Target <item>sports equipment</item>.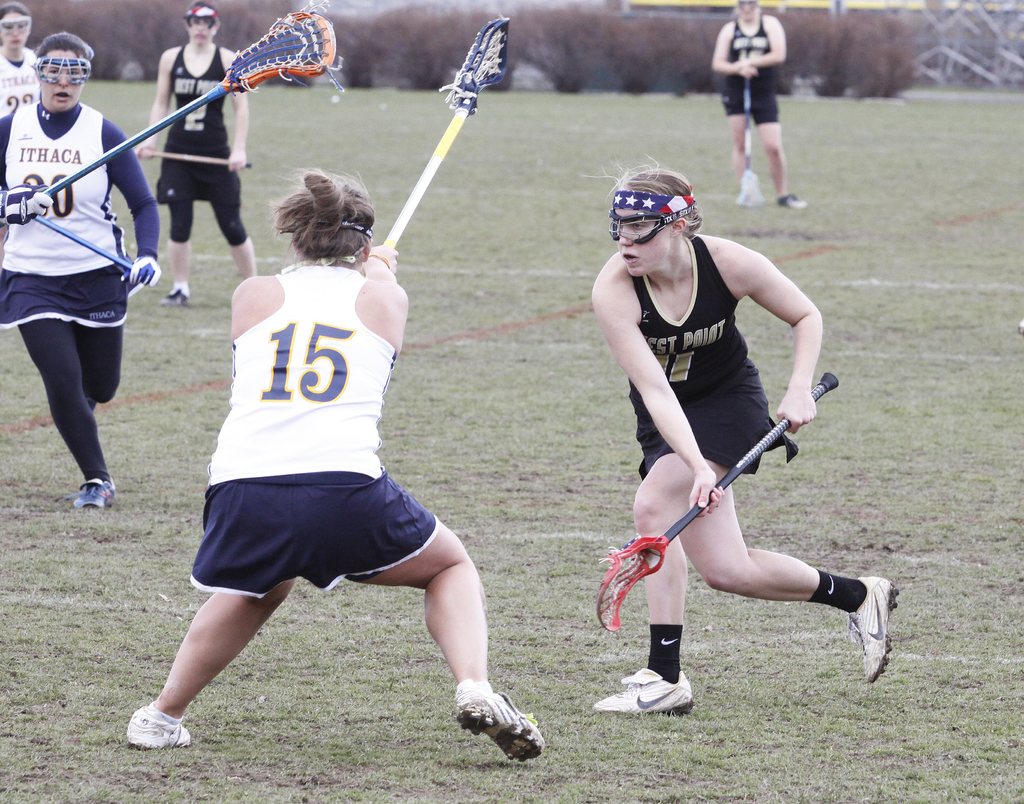
Target region: bbox(847, 574, 902, 684).
